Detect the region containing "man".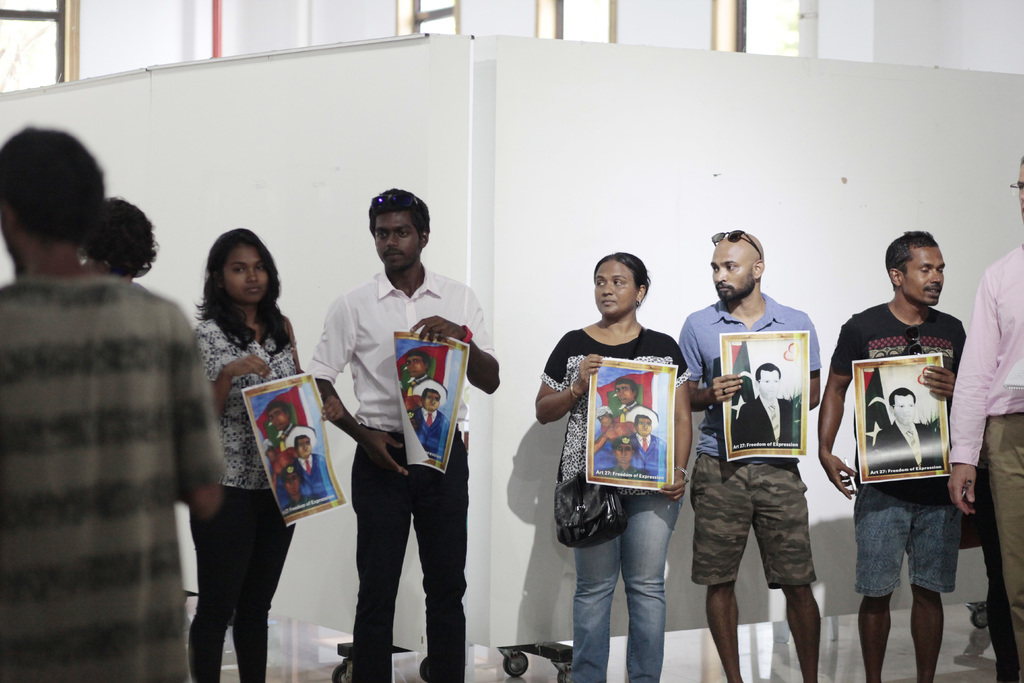
bbox=[828, 233, 991, 657].
